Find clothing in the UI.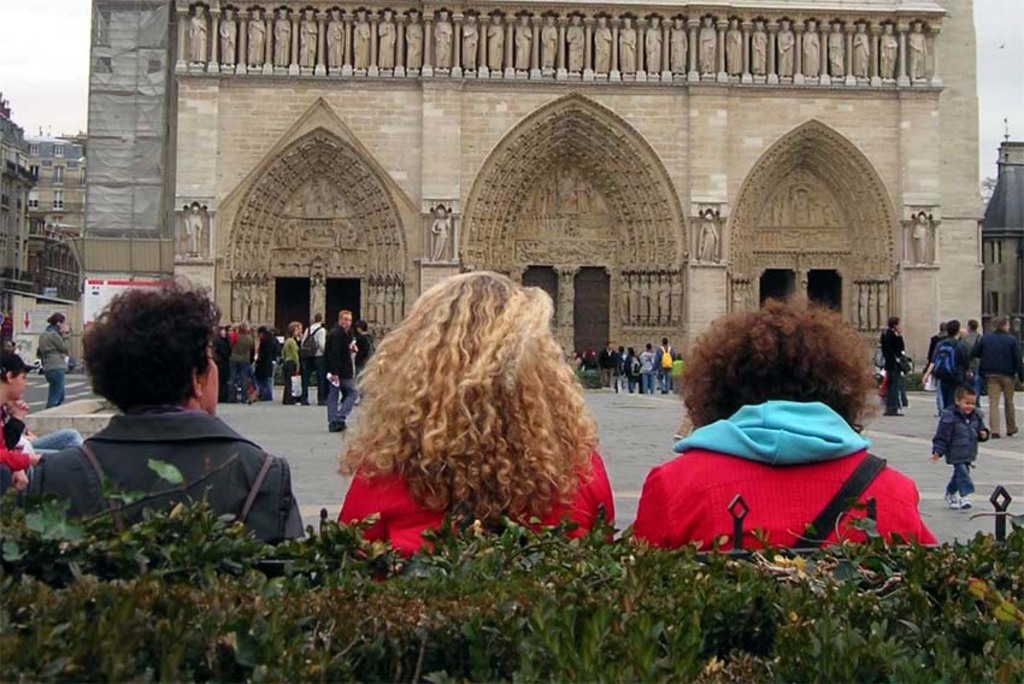
UI element at (336,432,622,580).
